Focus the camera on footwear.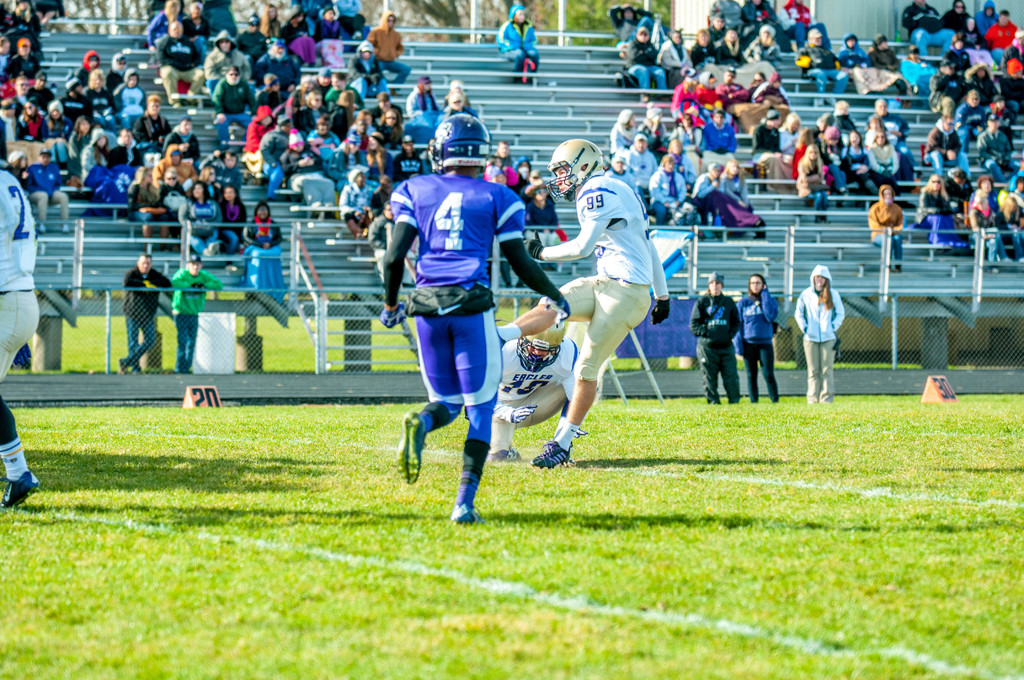
Focus region: <region>316, 200, 321, 207</region>.
